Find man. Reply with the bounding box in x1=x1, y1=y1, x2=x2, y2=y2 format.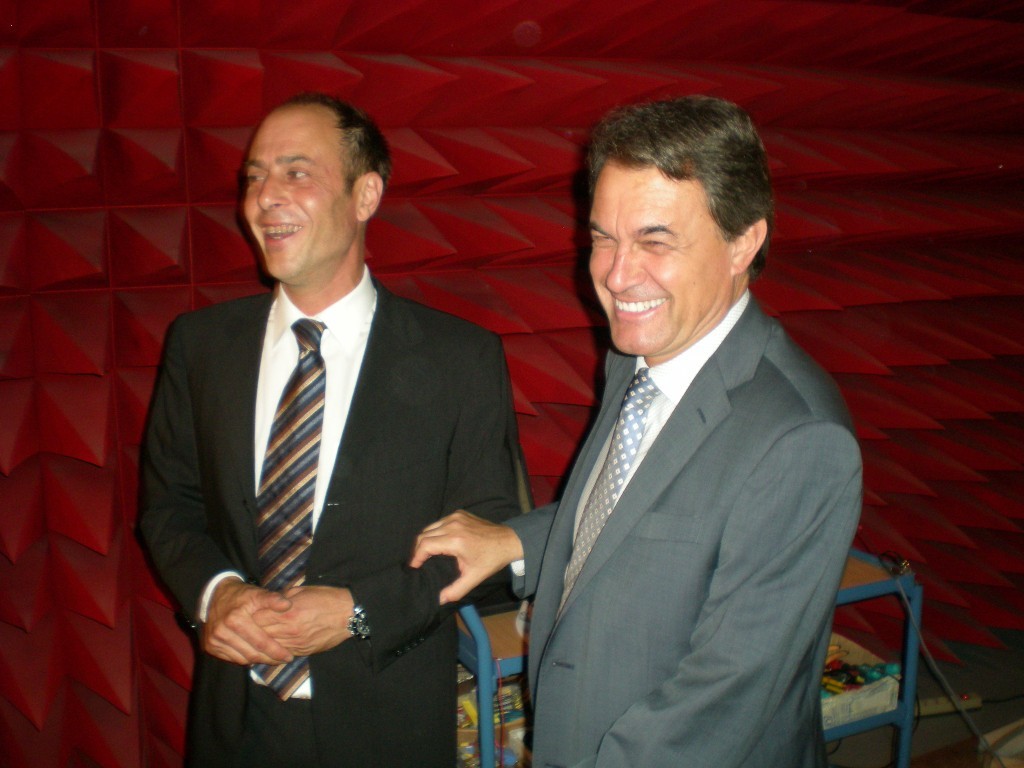
x1=472, y1=83, x2=881, y2=767.
